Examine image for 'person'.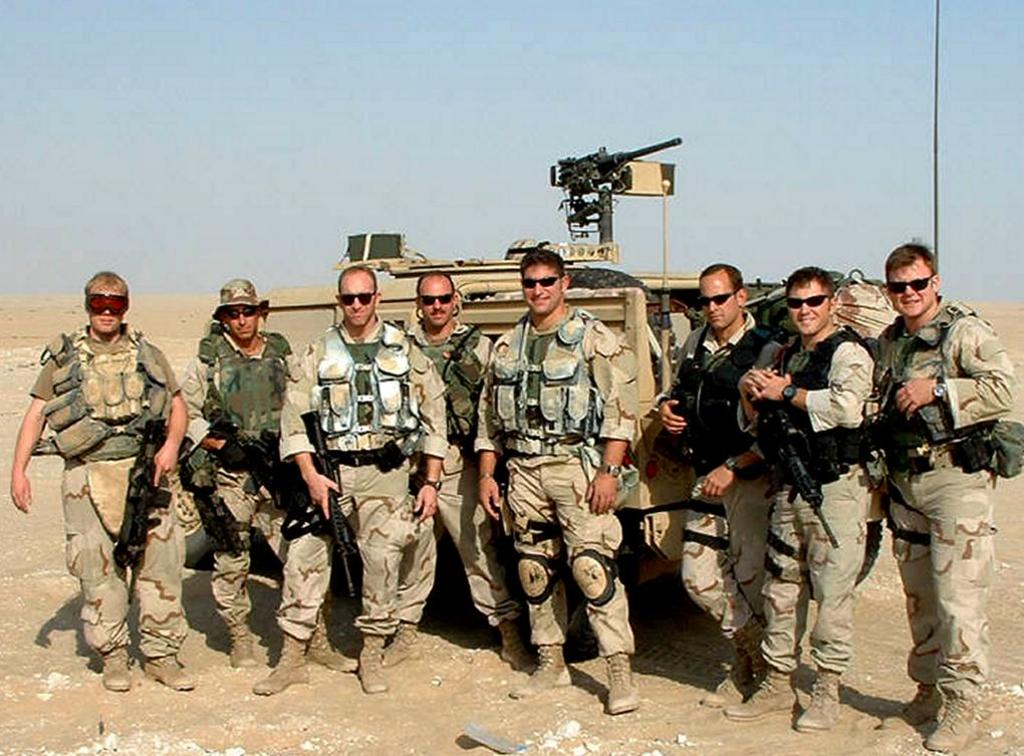
Examination result: locate(178, 279, 357, 674).
